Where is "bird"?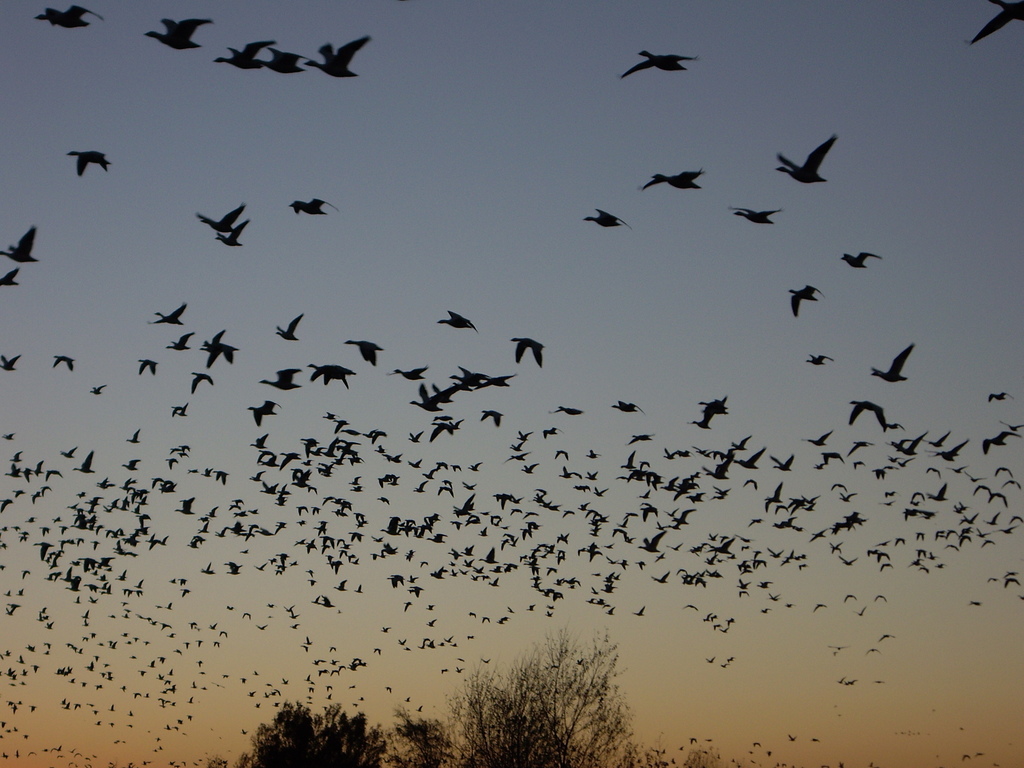
Rect(468, 461, 481, 471).
